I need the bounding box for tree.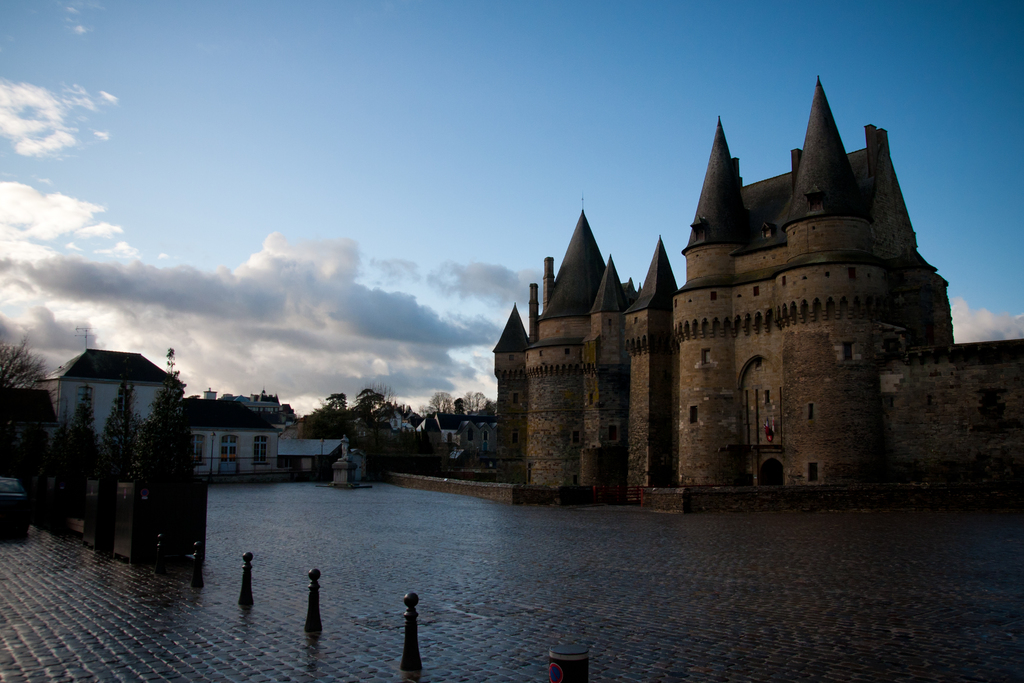
Here it is: detection(351, 387, 390, 436).
